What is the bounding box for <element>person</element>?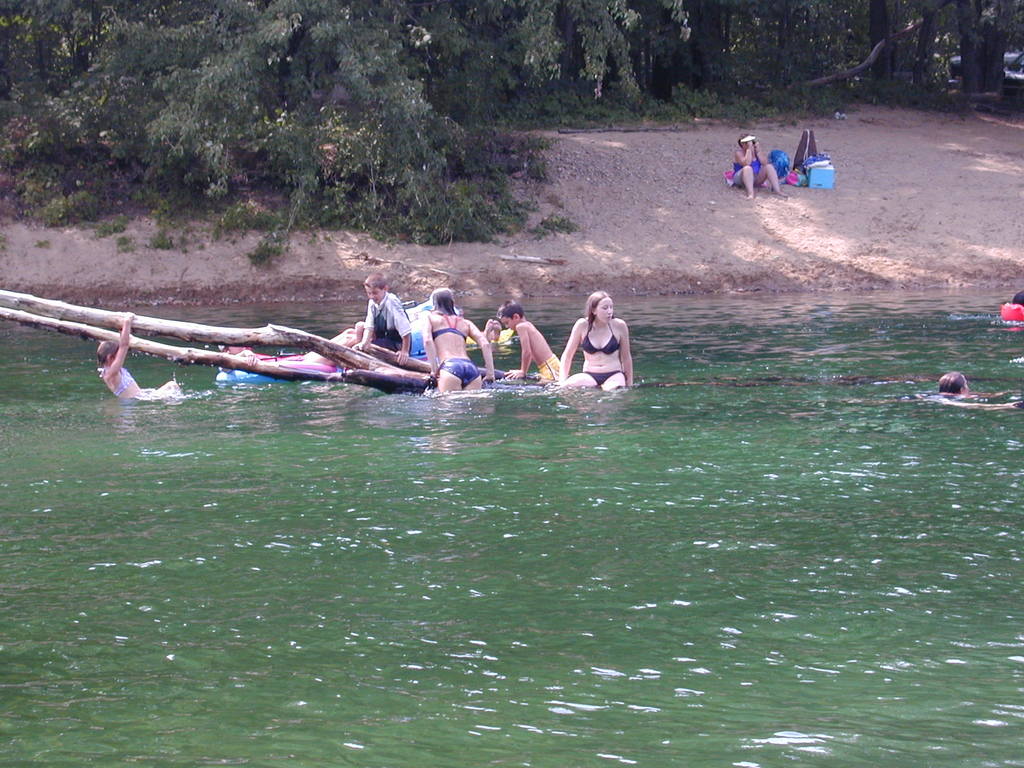
[506,297,568,389].
